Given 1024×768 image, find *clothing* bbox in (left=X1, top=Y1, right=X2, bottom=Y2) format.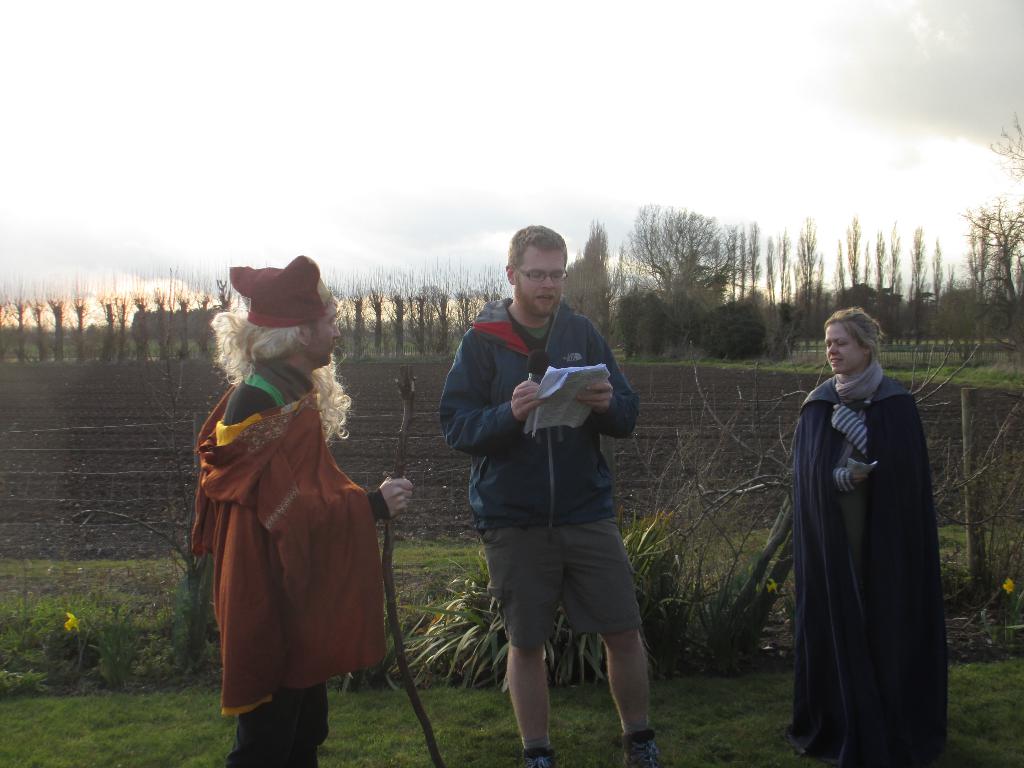
(left=191, top=383, right=385, bottom=713).
